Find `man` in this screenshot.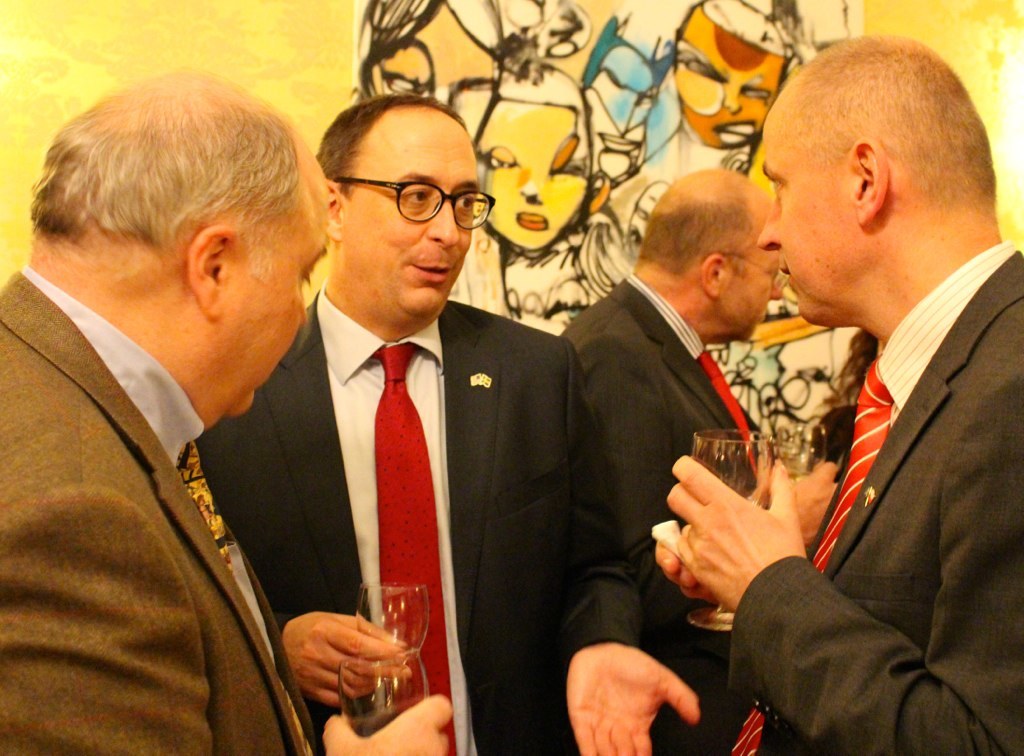
The bounding box for `man` is (x1=558, y1=165, x2=841, y2=755).
